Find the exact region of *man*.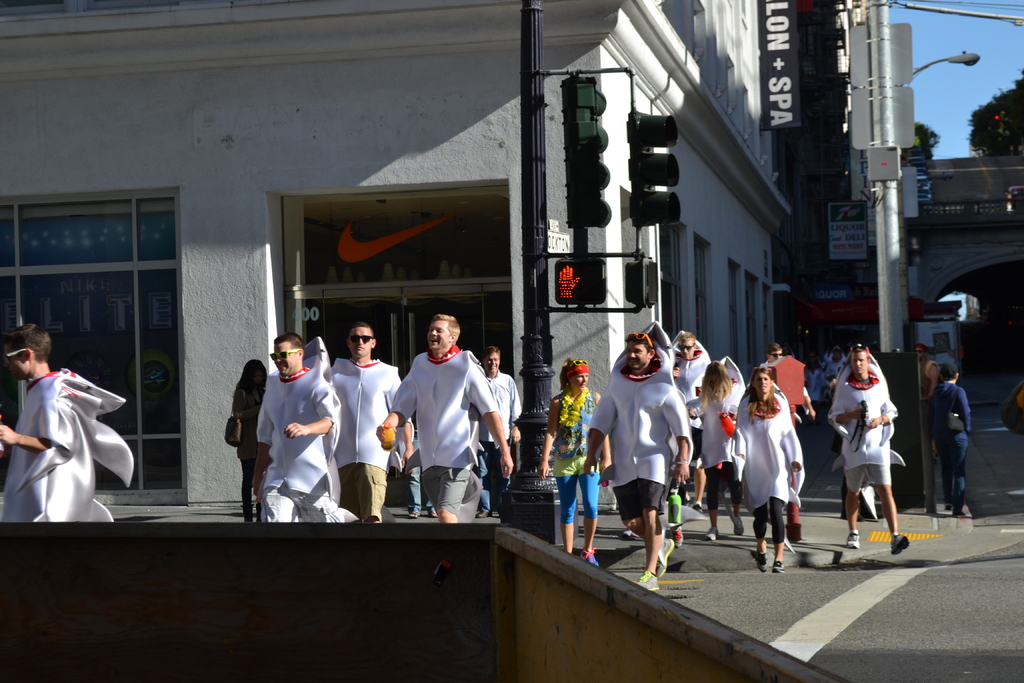
Exact region: l=0, t=325, r=133, b=525.
